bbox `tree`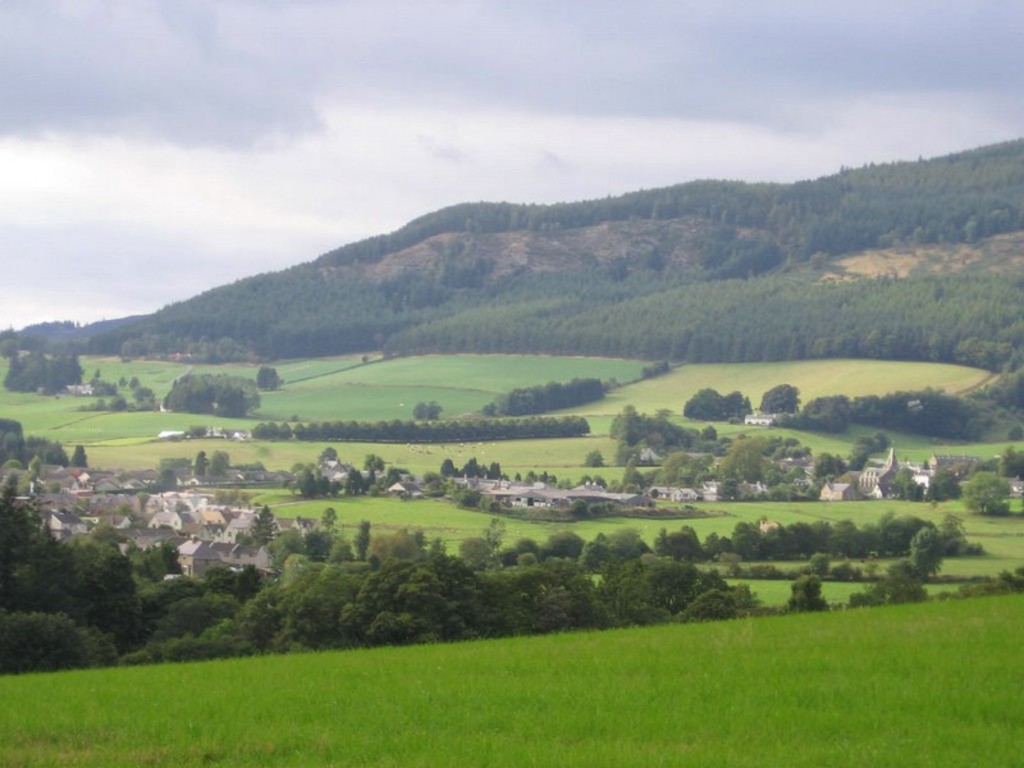
box=[676, 387, 750, 419]
